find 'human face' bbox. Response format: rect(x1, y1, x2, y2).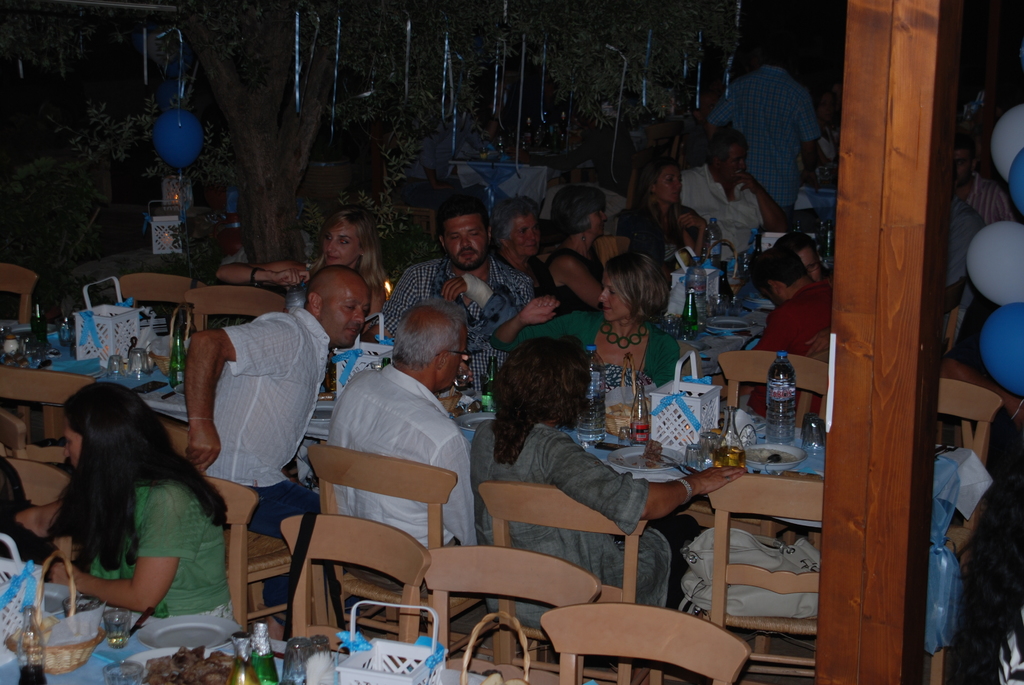
rect(63, 422, 82, 469).
